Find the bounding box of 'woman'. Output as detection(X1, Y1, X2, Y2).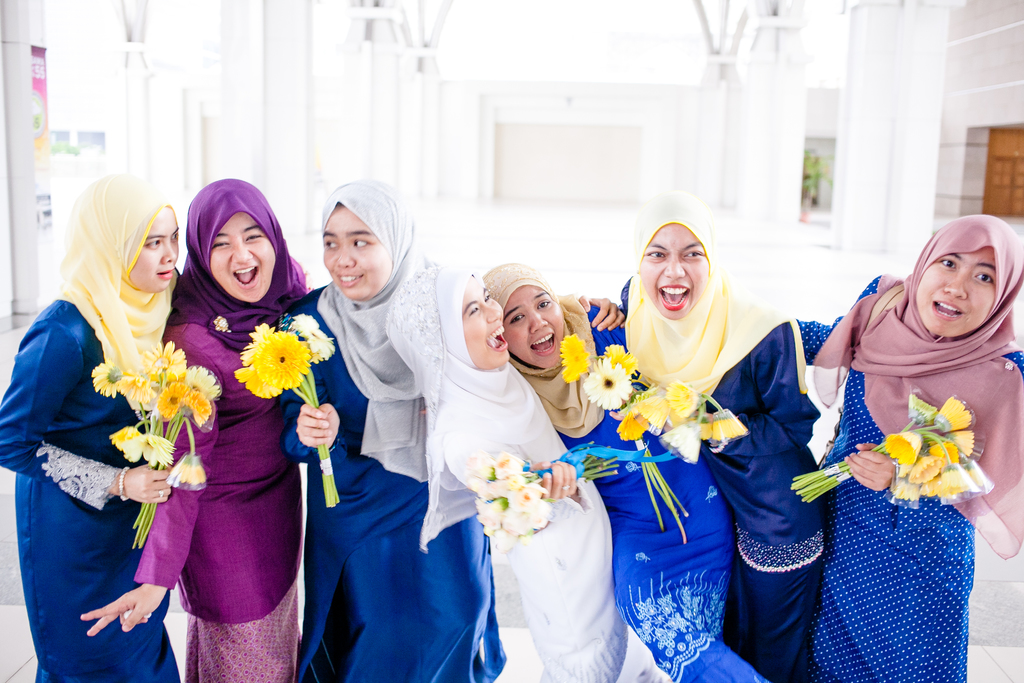
detection(480, 261, 774, 682).
